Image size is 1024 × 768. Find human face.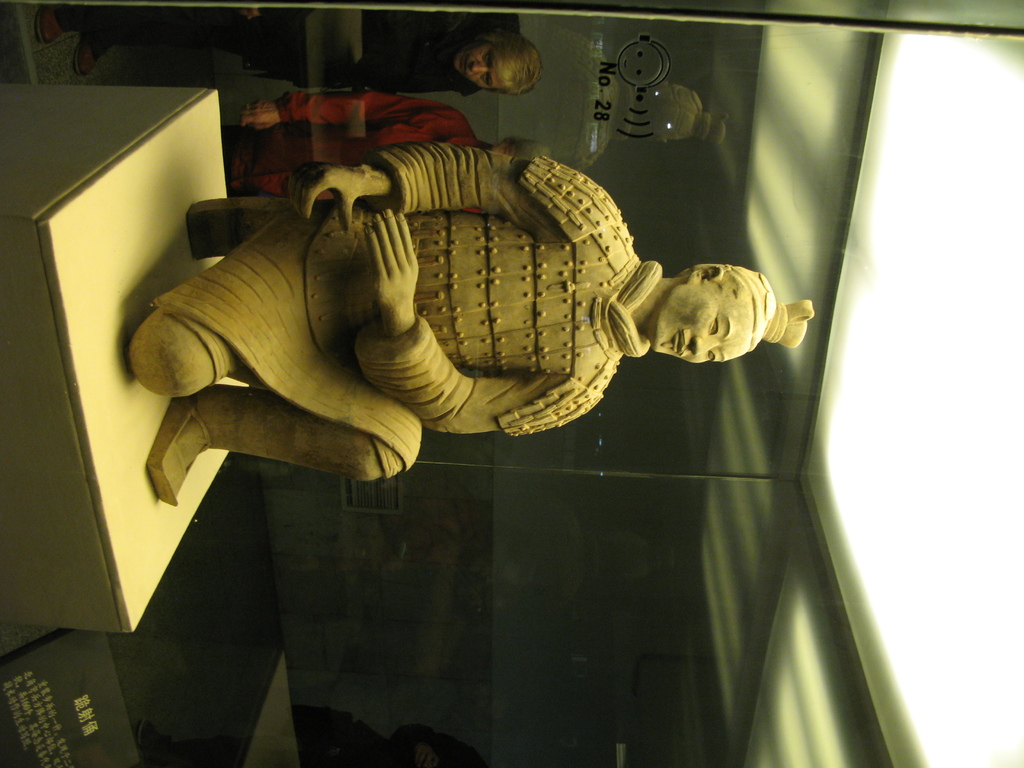
bbox(654, 280, 747, 365).
